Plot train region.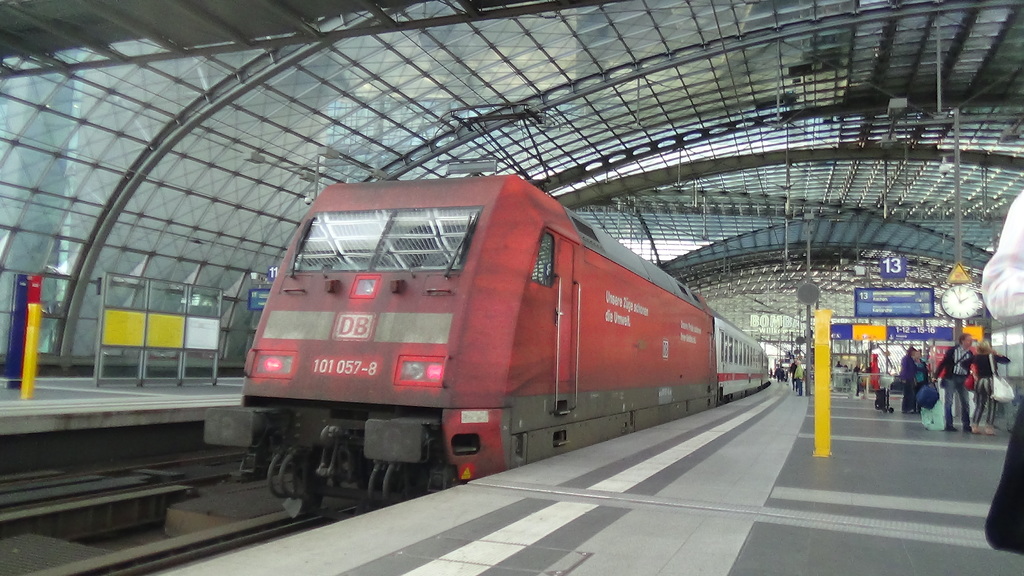
Plotted at (243,101,772,527).
